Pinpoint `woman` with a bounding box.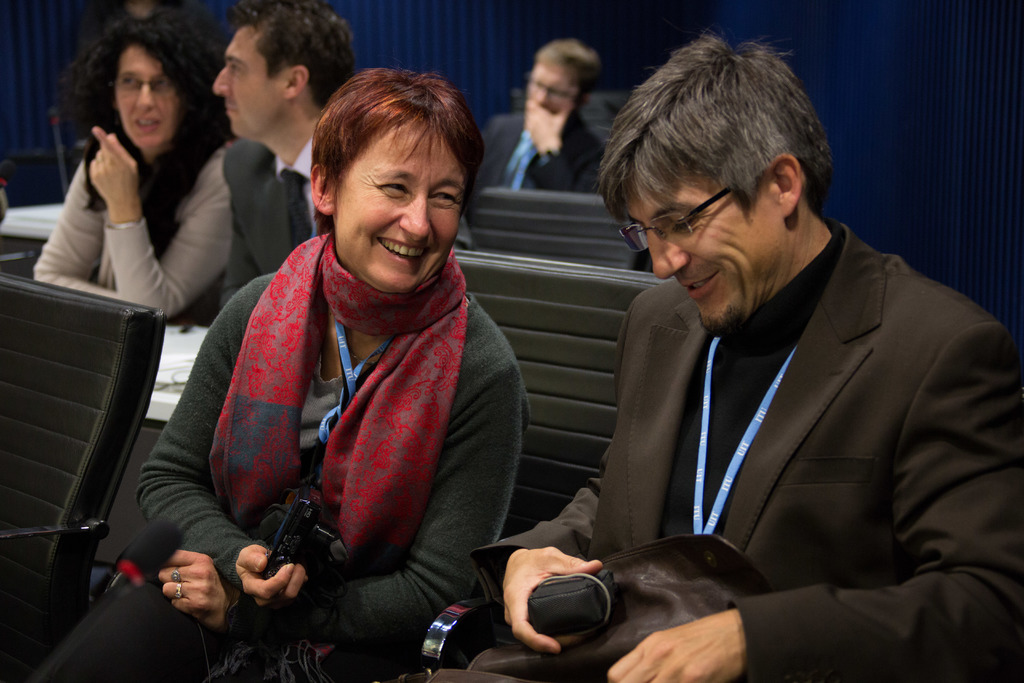
region(29, 8, 233, 324).
